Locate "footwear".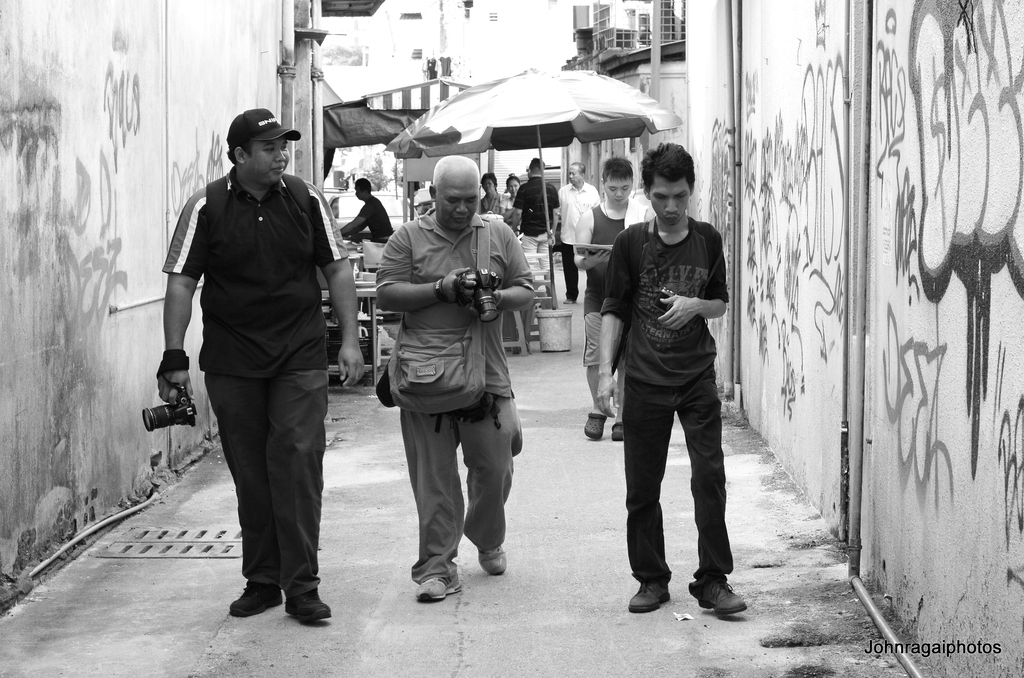
Bounding box: {"left": 284, "top": 588, "right": 332, "bottom": 622}.
